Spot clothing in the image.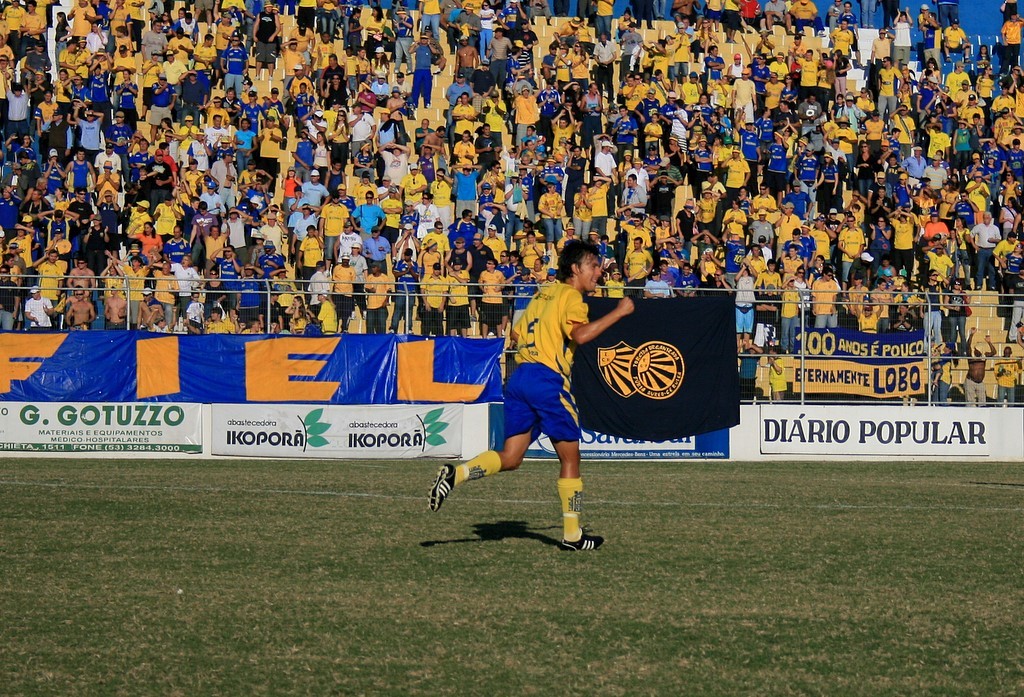
clothing found at [x1=364, y1=275, x2=398, y2=342].
